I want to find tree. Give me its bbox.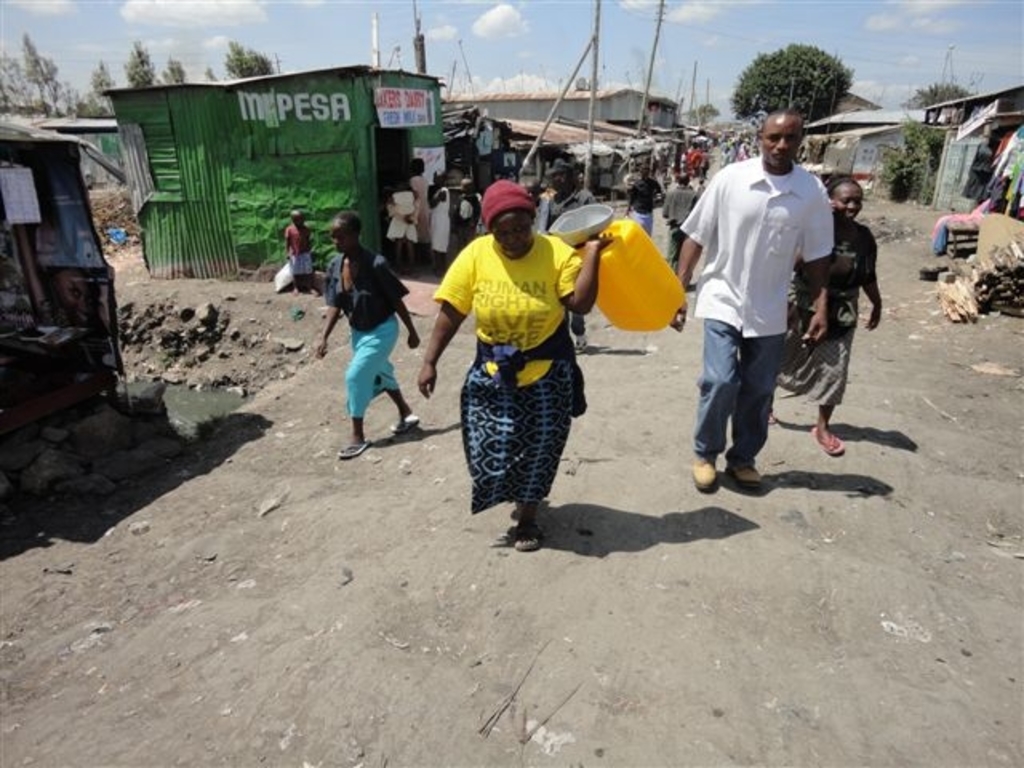
(880, 118, 949, 206).
